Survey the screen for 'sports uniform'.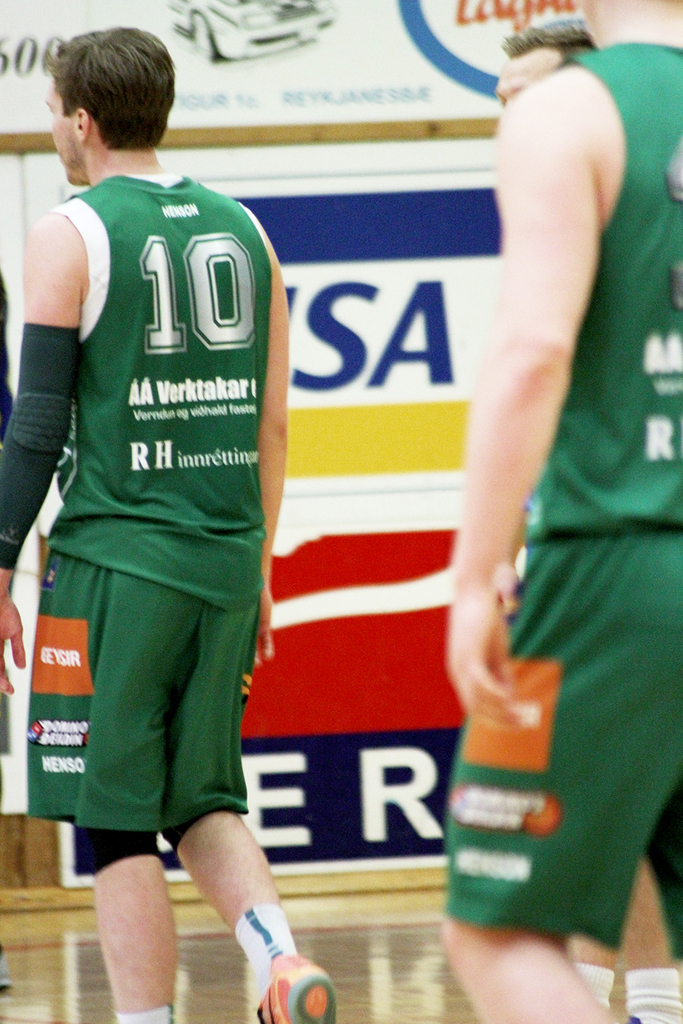
Survey found: (x1=0, y1=160, x2=268, y2=837).
